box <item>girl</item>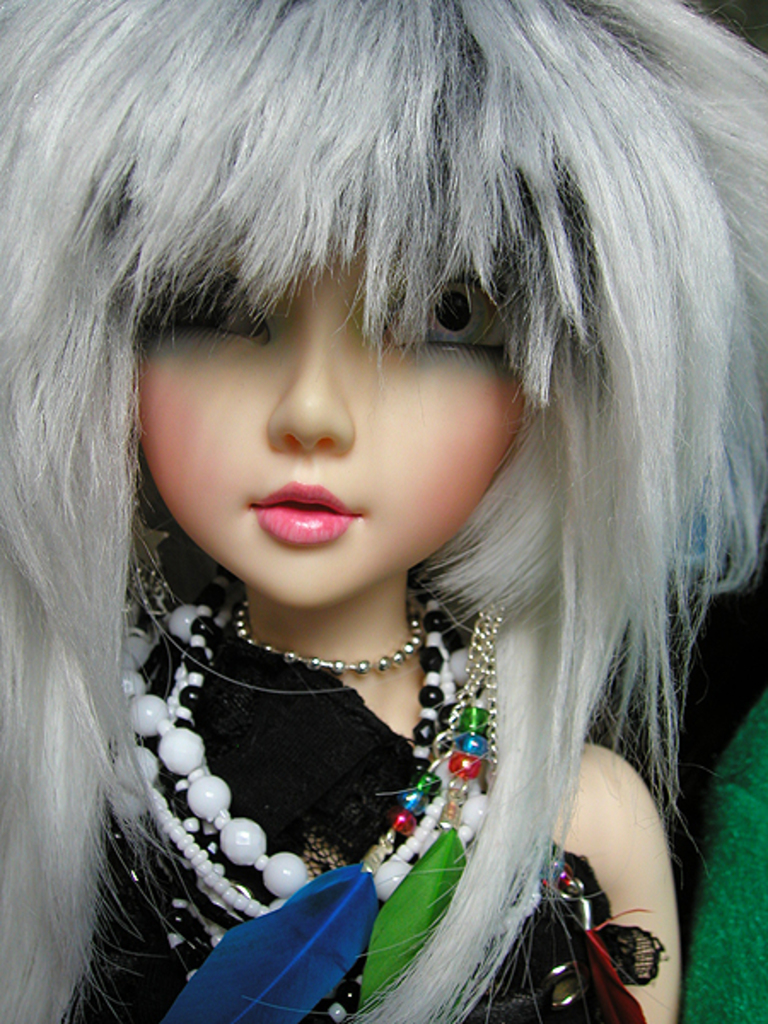
<bbox>0, 0, 766, 1022</bbox>
